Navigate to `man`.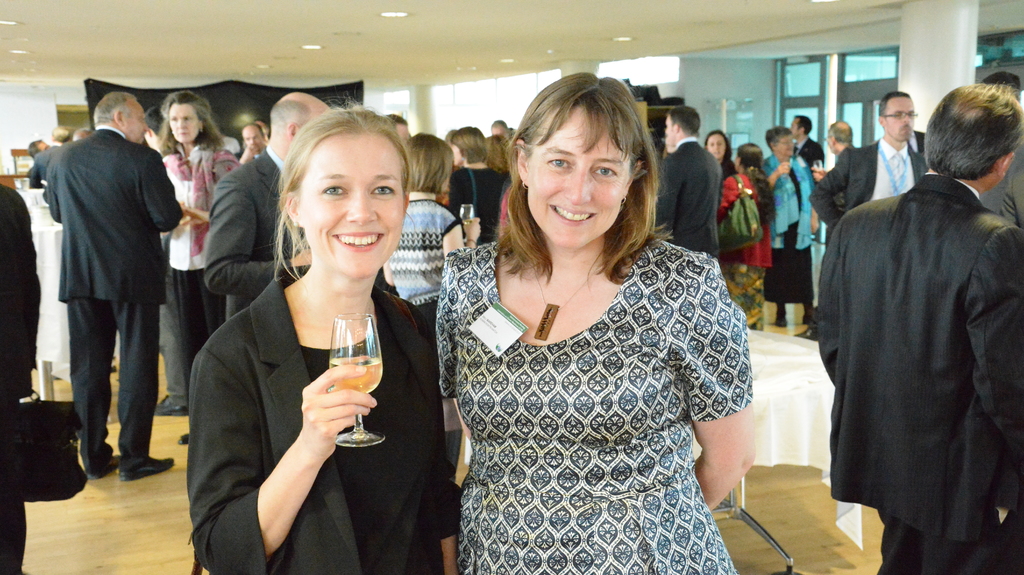
Navigation target: rect(789, 115, 823, 171).
